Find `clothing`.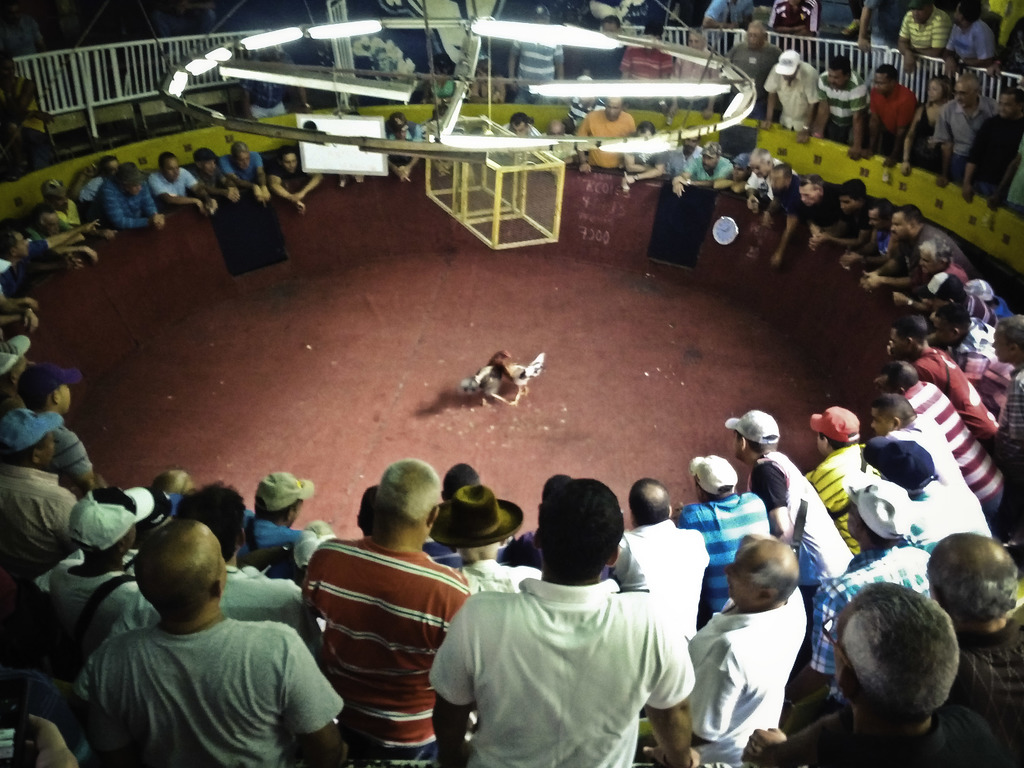
bbox(635, 148, 671, 170).
